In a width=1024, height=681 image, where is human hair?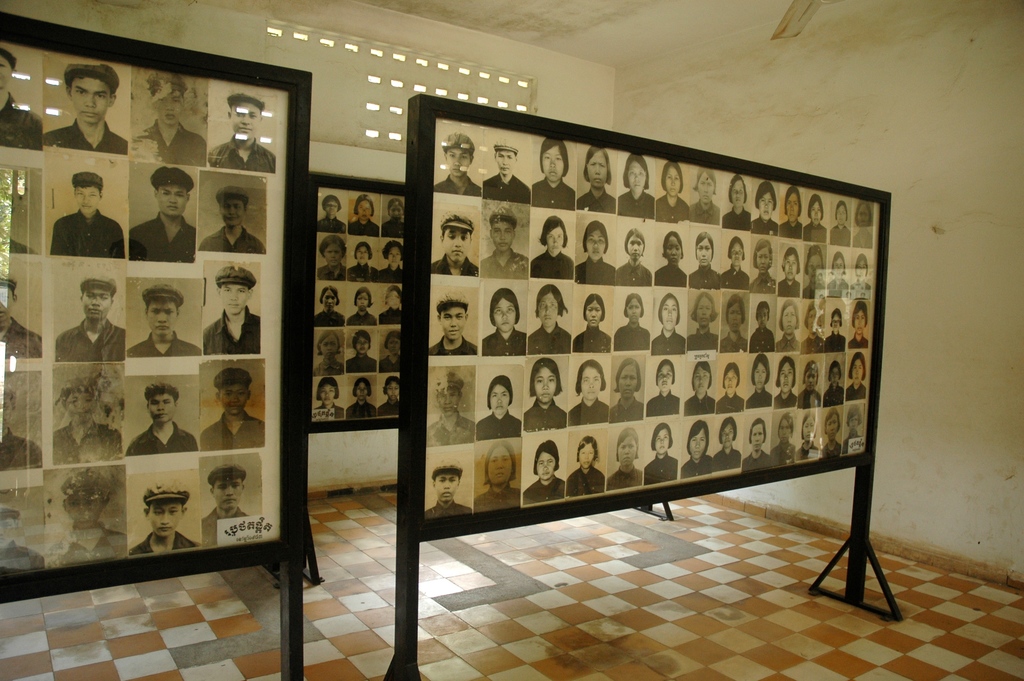
x1=627 y1=227 x2=648 y2=256.
